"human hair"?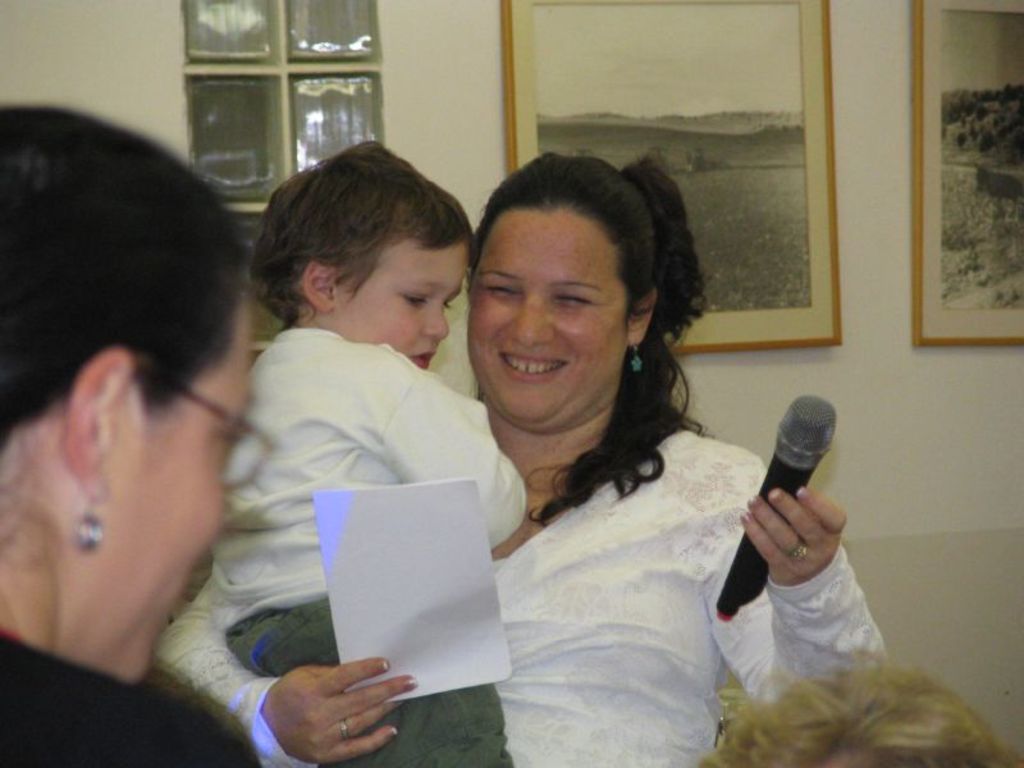
696:650:1023:767
